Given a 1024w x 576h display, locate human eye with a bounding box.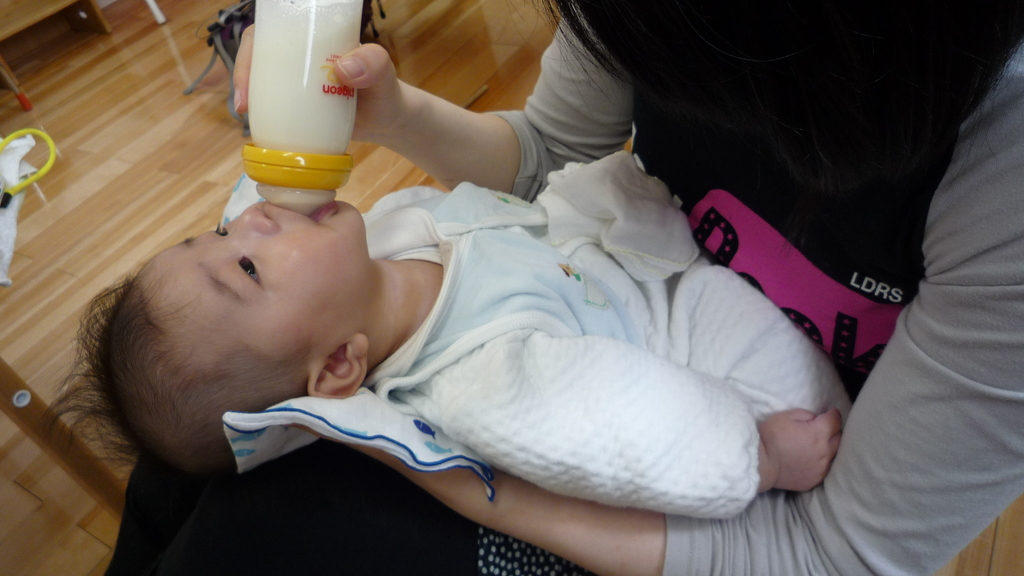
Located: (241,254,260,284).
